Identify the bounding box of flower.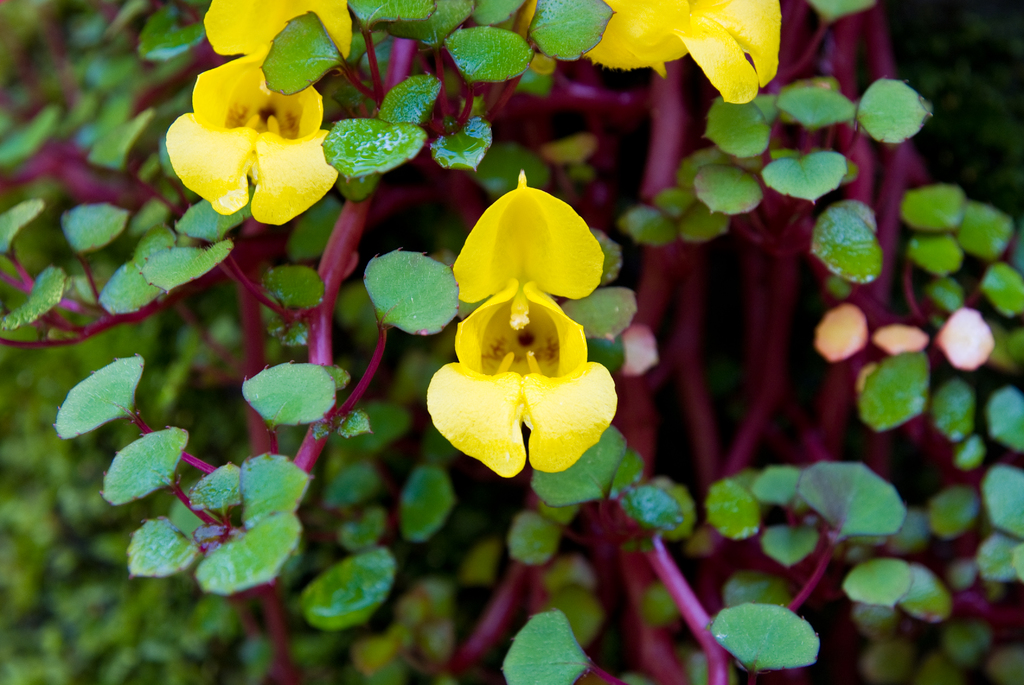
pyautogui.locateOnScreen(514, 0, 788, 118).
